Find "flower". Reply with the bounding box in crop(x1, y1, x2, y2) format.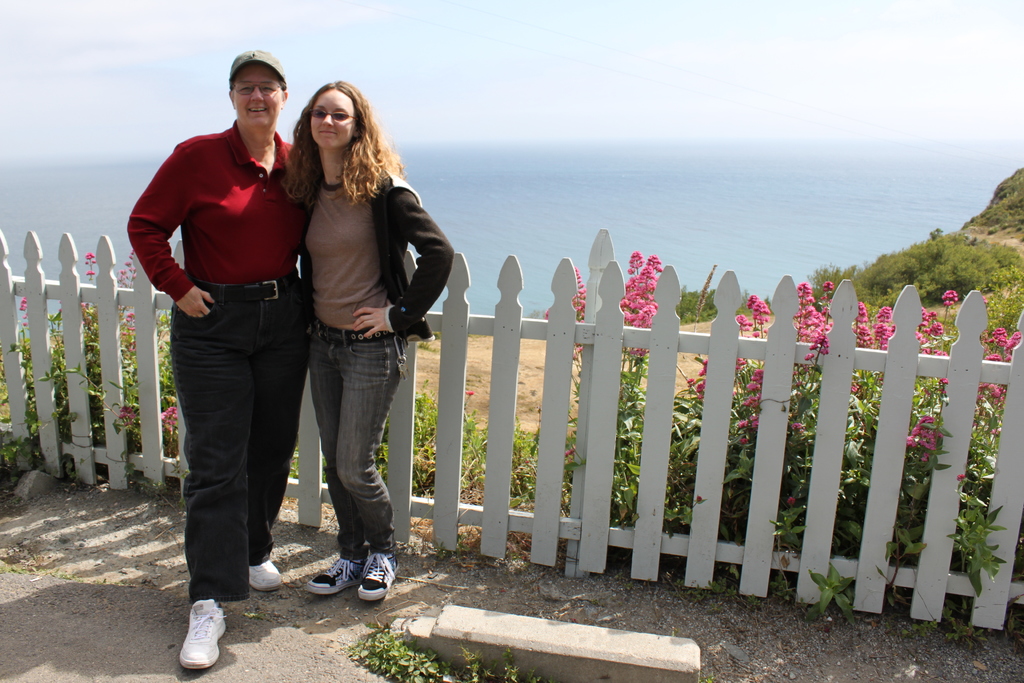
crop(544, 265, 585, 349).
